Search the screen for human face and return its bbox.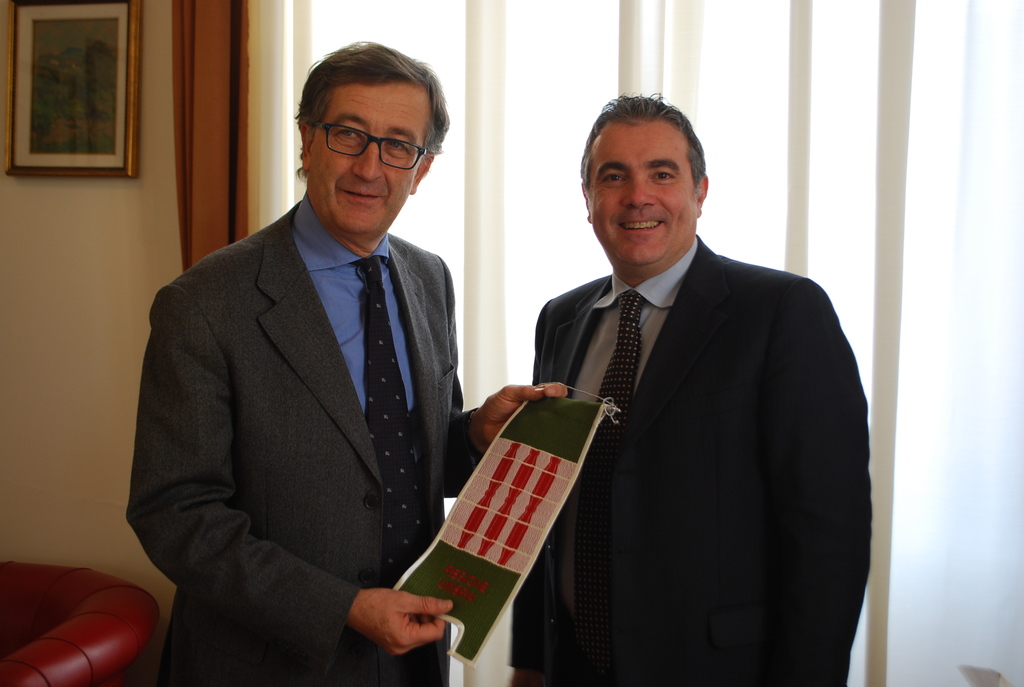
Found: [588, 122, 700, 266].
